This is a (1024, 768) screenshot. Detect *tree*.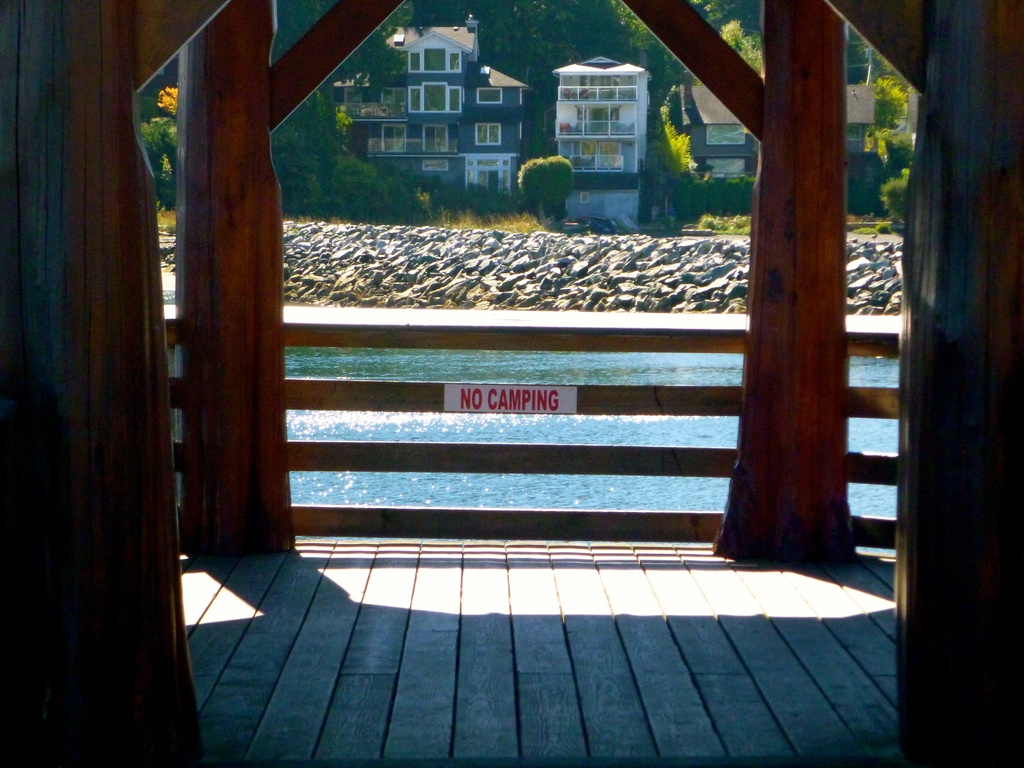
left=851, top=43, right=927, bottom=236.
